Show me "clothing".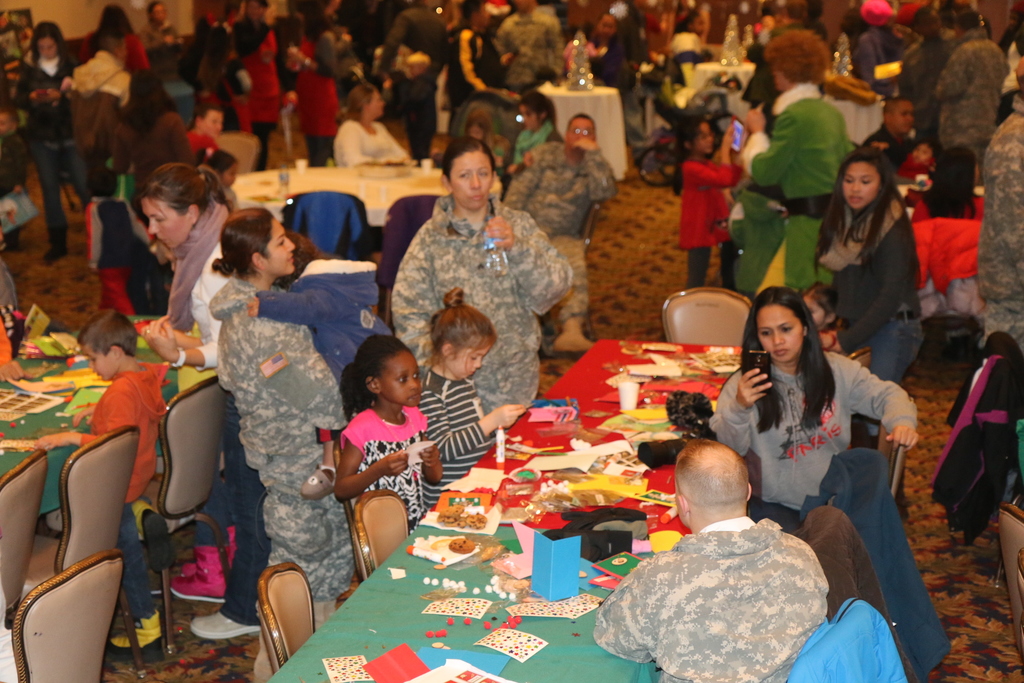
"clothing" is here: l=991, t=16, r=1023, b=121.
